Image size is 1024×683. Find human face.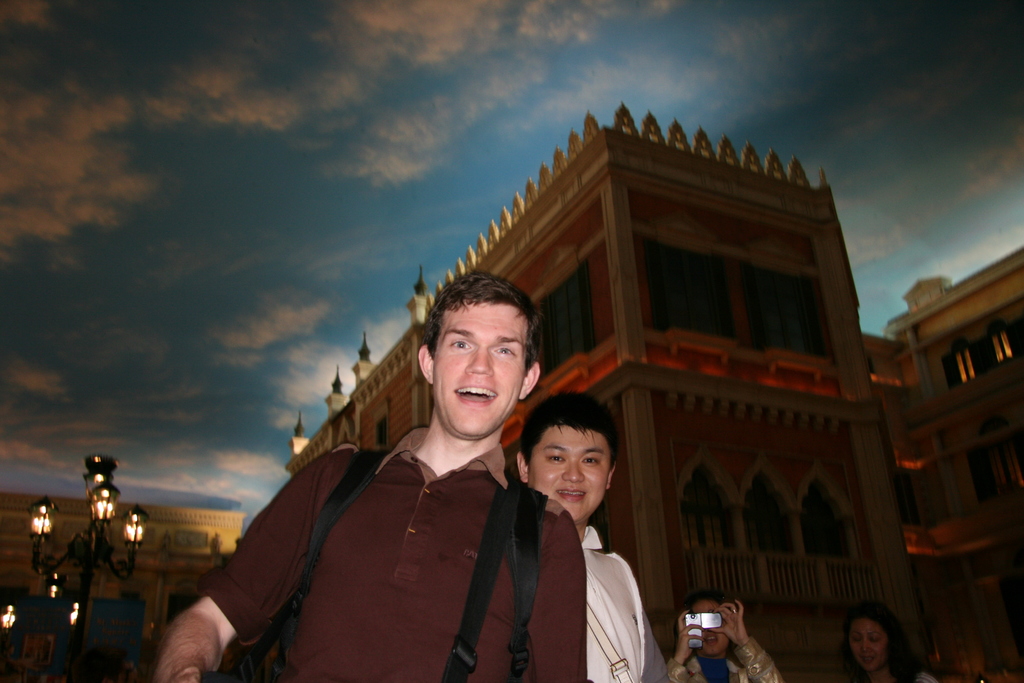
locate(851, 616, 883, 667).
